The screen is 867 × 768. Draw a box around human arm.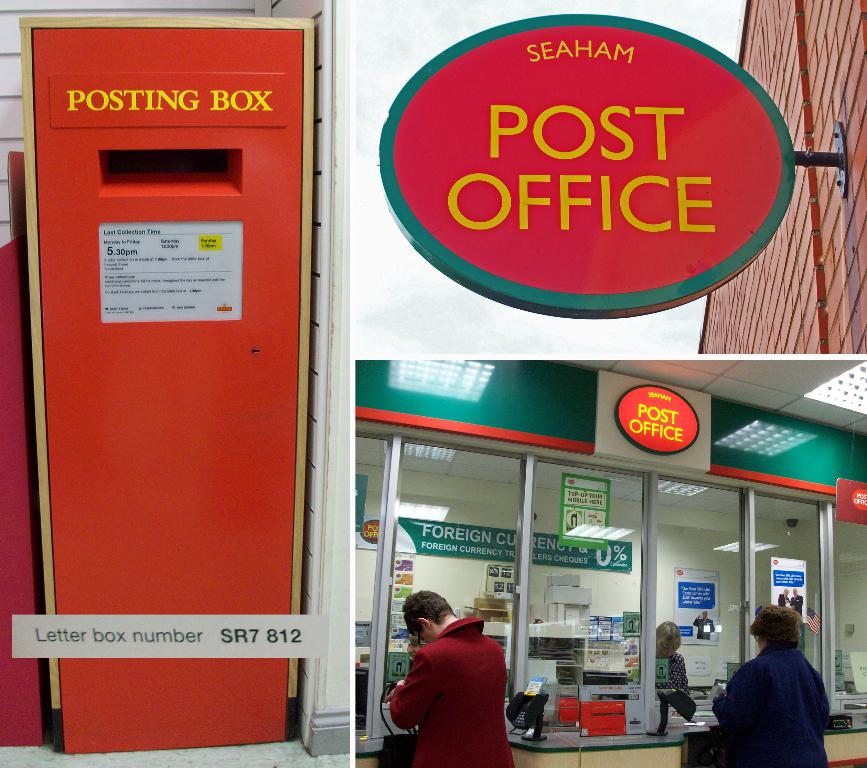
l=396, t=656, r=436, b=740.
